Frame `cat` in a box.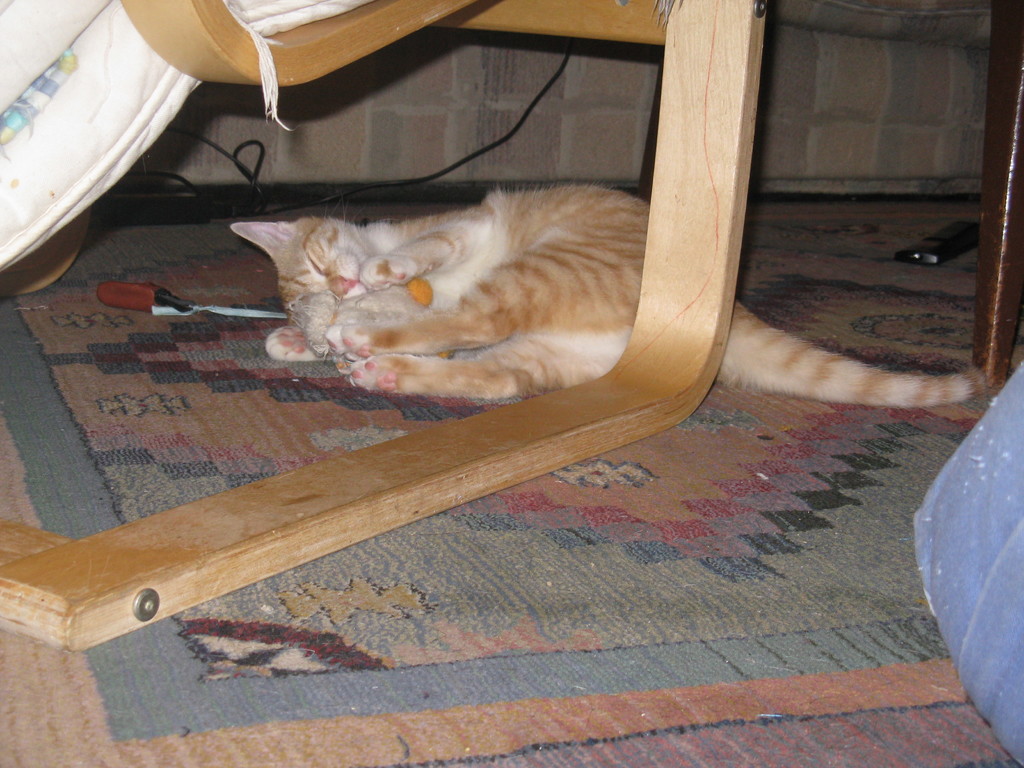
rect(225, 181, 984, 402).
